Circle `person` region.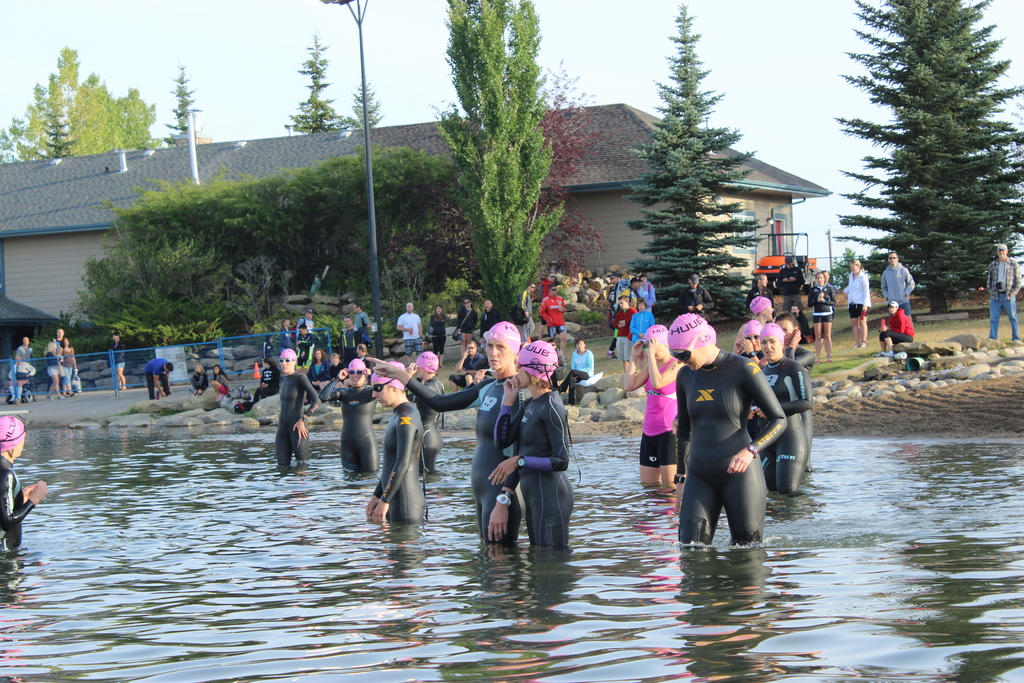
Region: 673:268:714:324.
